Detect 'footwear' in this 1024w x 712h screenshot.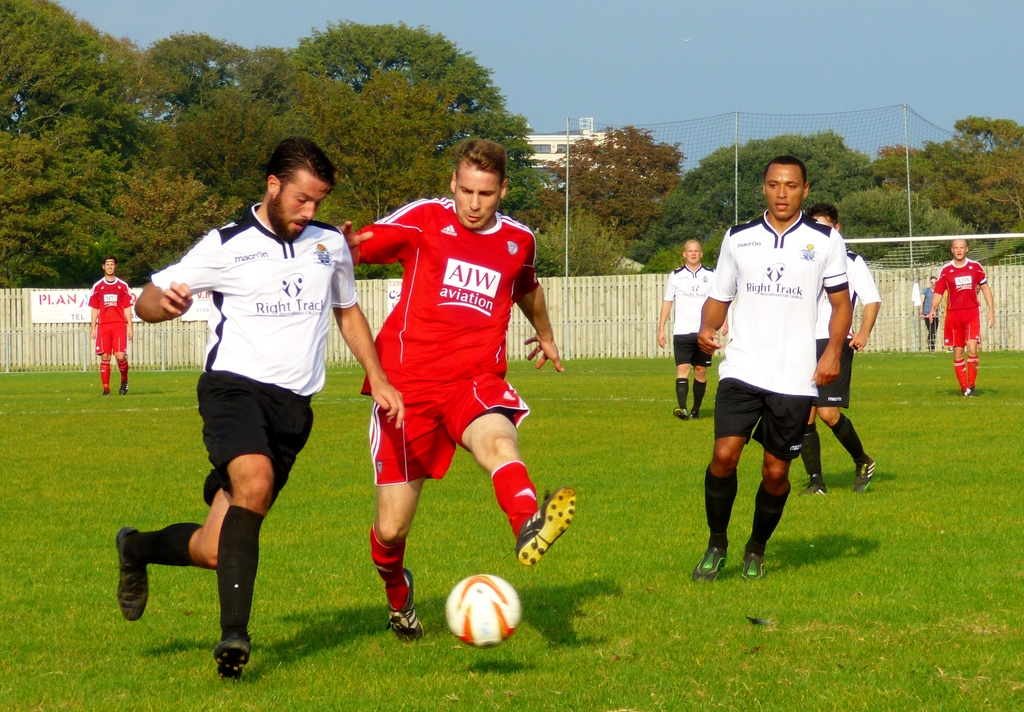
Detection: locate(799, 473, 827, 495).
